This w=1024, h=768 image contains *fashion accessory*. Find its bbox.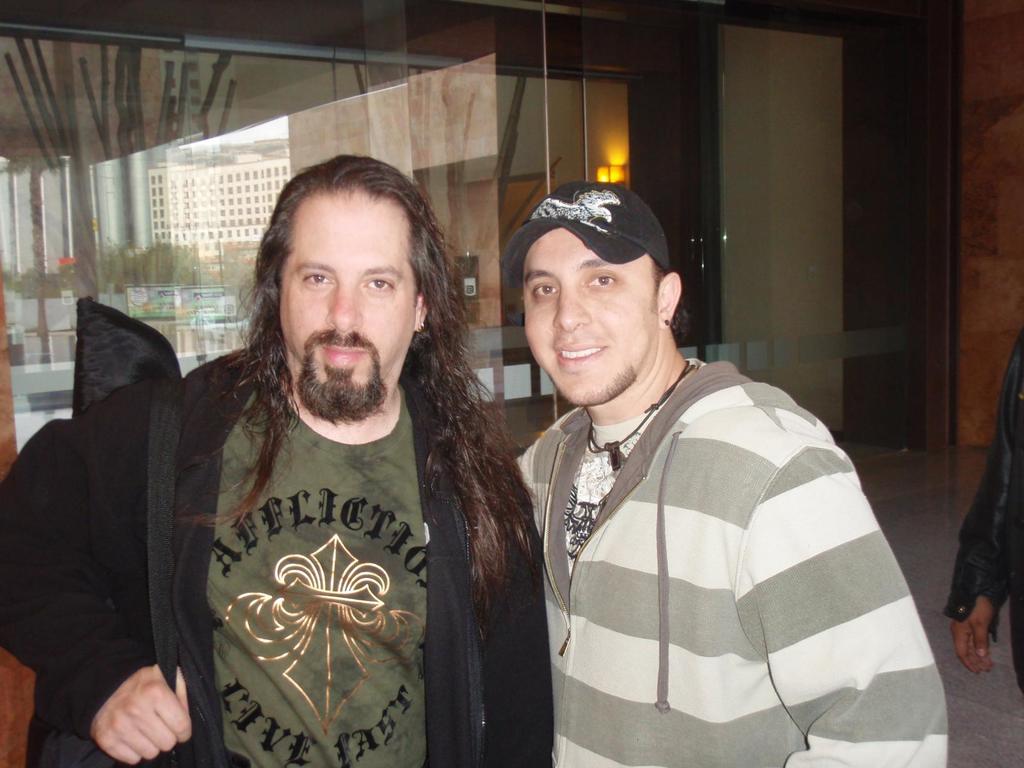
left=663, top=317, right=669, bottom=325.
